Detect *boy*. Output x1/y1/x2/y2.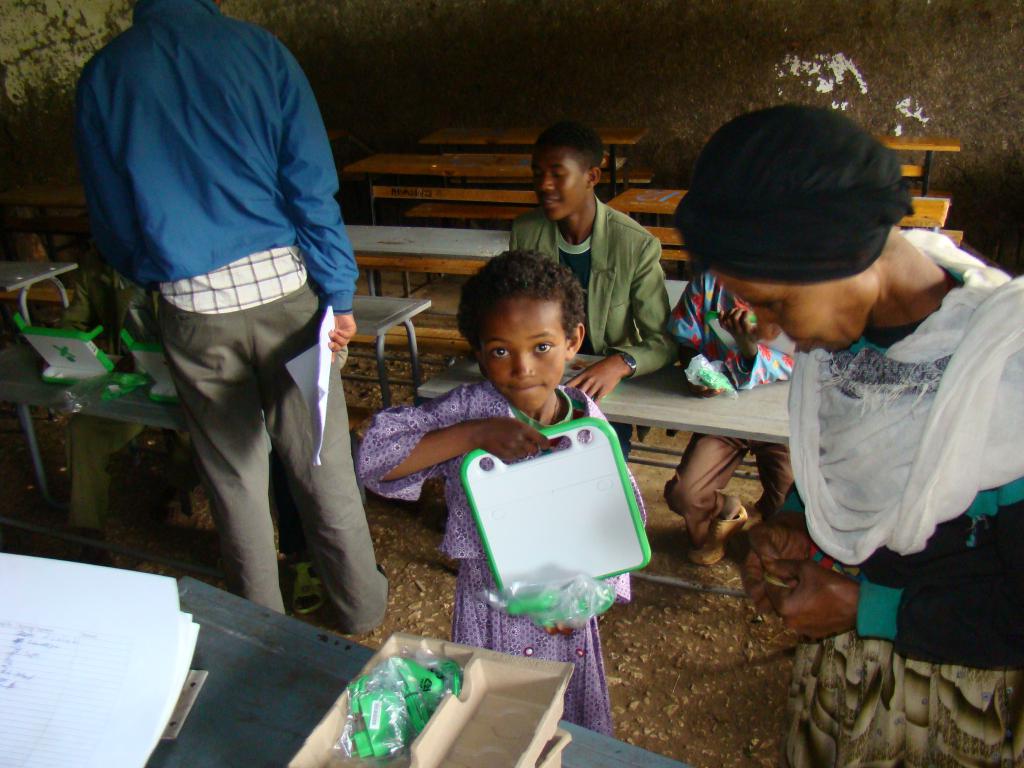
387/238/663/554.
